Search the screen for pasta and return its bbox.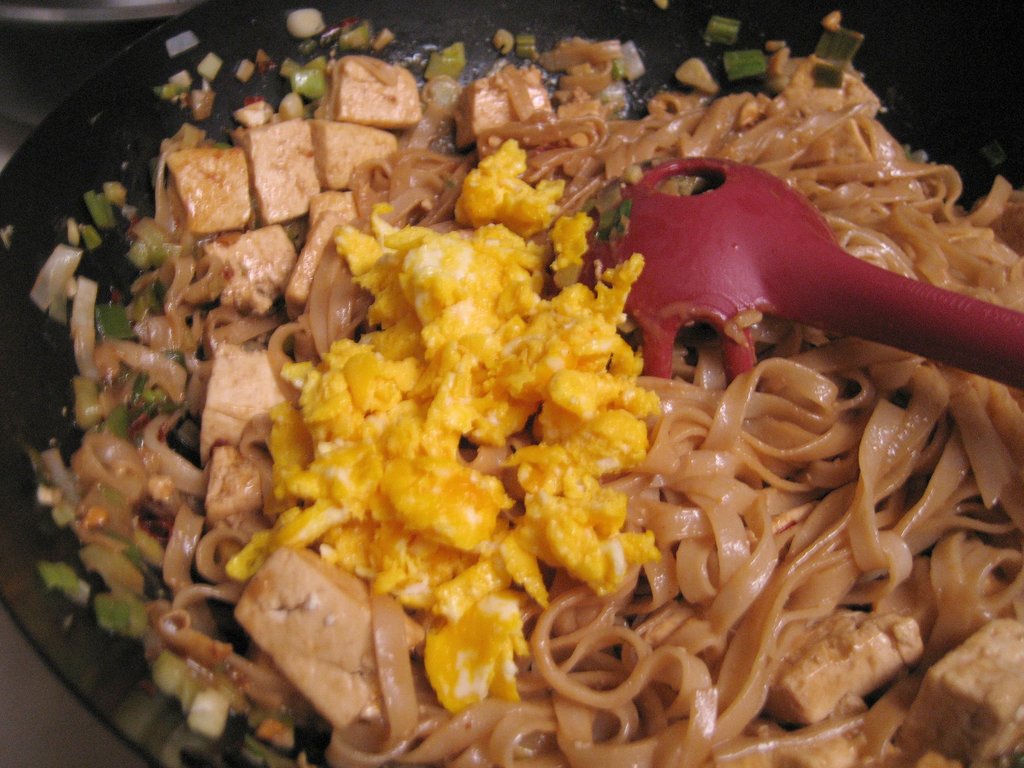
Found: x1=27, y1=29, x2=1023, y2=767.
